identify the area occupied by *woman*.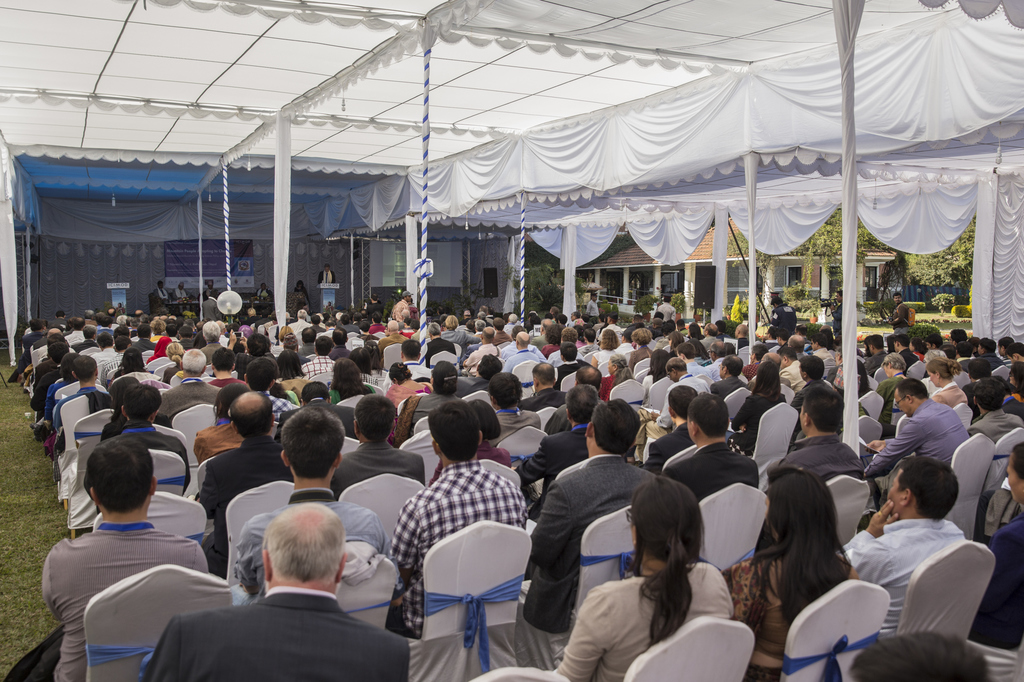
Area: (986, 442, 1023, 647).
